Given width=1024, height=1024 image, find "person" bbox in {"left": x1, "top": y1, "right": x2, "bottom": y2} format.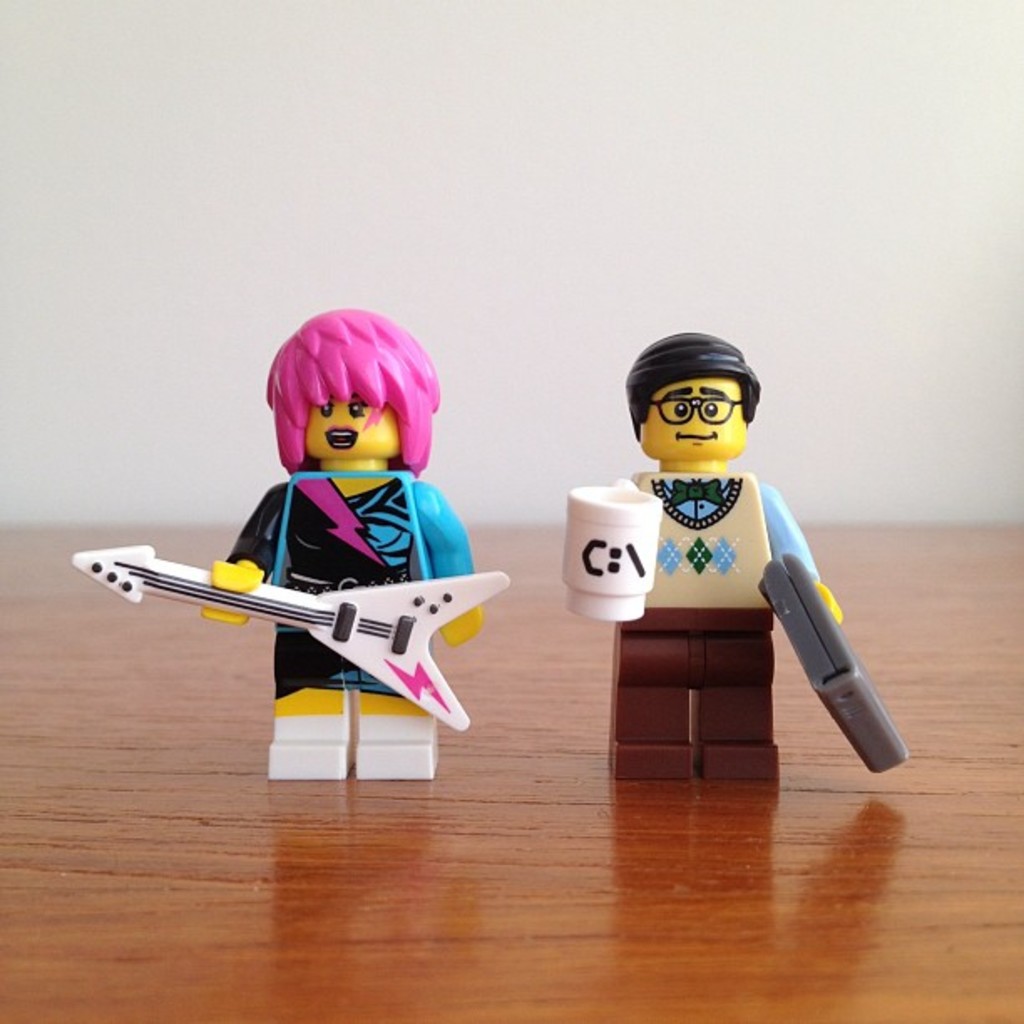
{"left": 197, "top": 310, "right": 485, "bottom": 781}.
